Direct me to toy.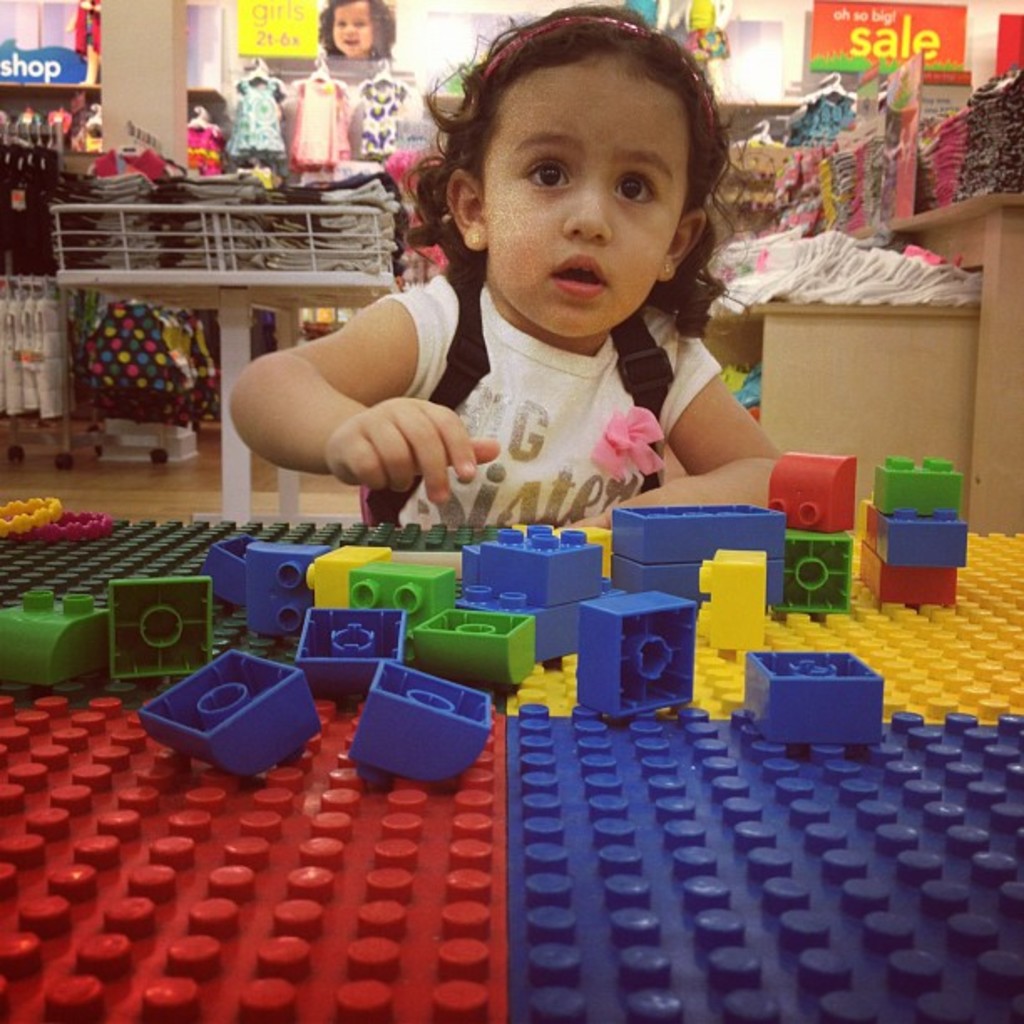
Direction: <bbox>412, 601, 537, 691</bbox>.
